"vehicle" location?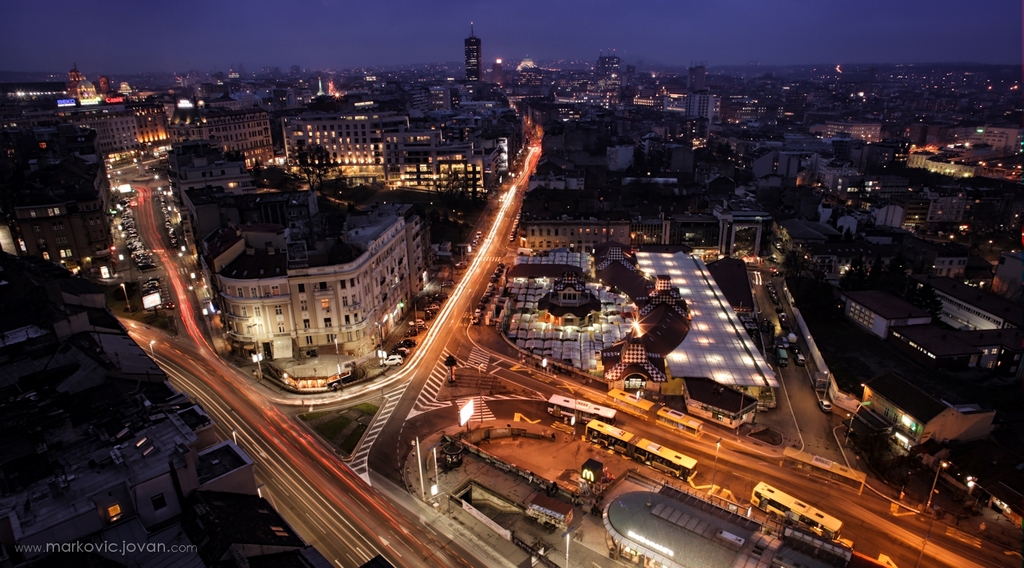
(425, 305, 441, 313)
